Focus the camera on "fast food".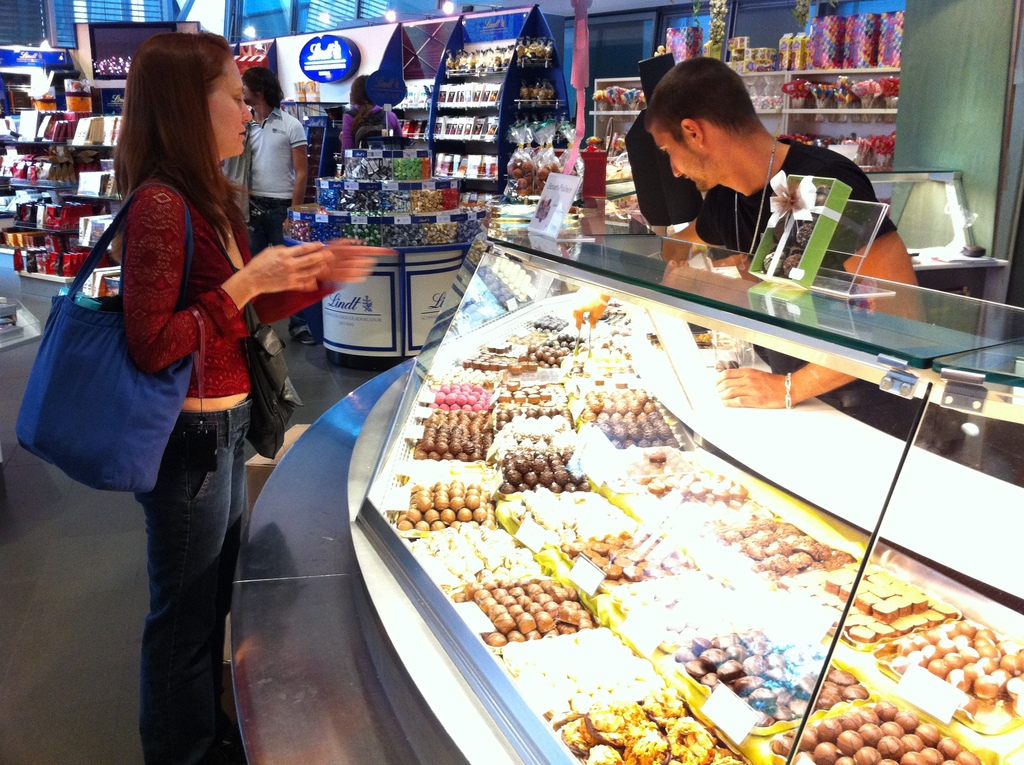
Focus region: {"x1": 884, "y1": 615, "x2": 1022, "y2": 722}.
